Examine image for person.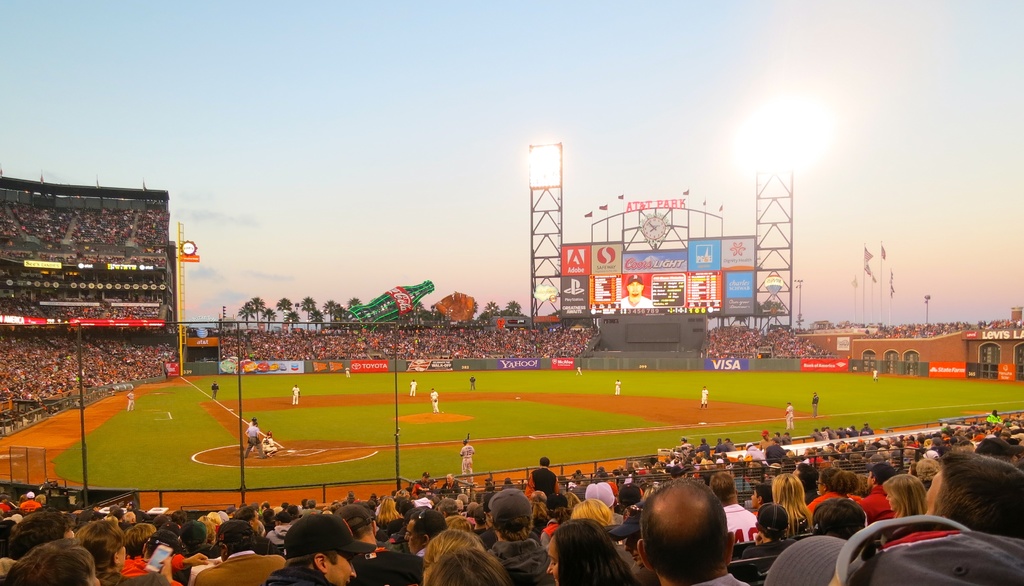
Examination result: crop(813, 391, 820, 417).
